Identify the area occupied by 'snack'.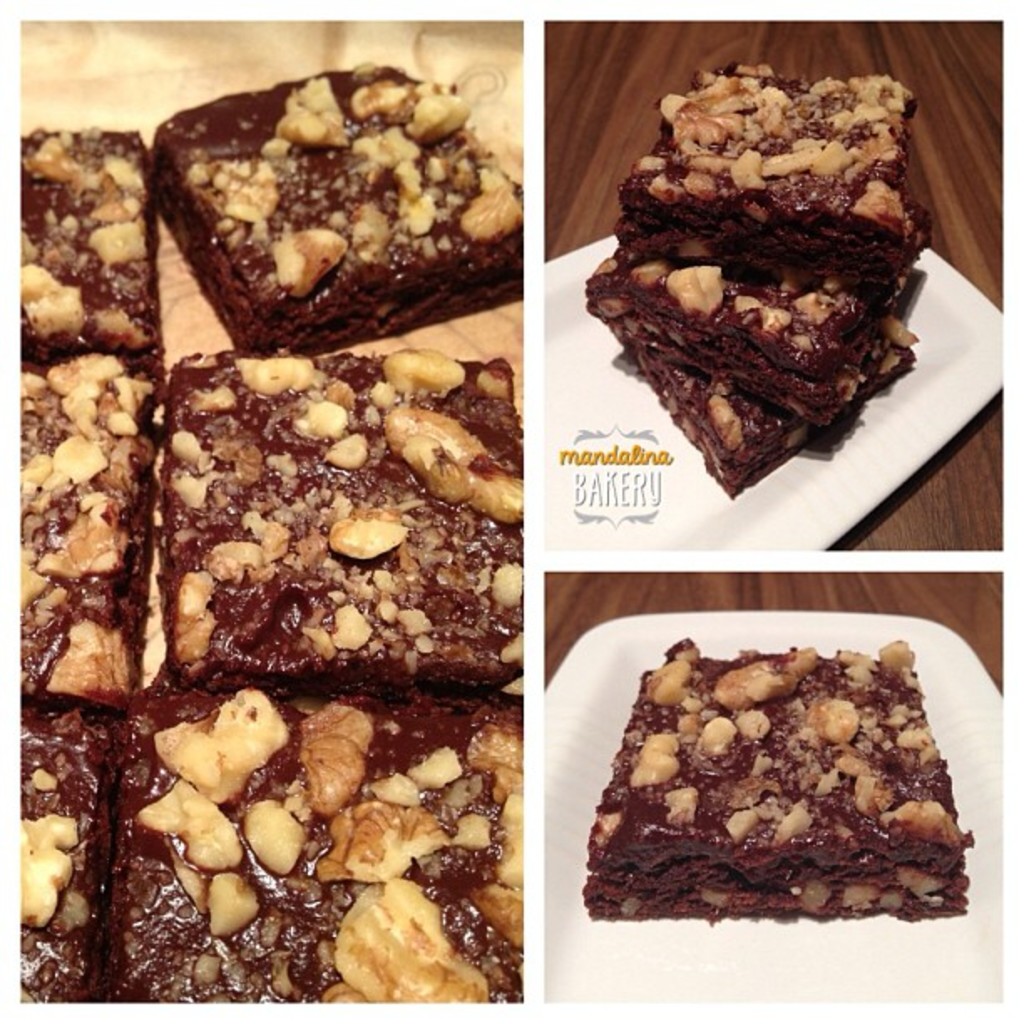
Area: region(122, 49, 534, 341).
